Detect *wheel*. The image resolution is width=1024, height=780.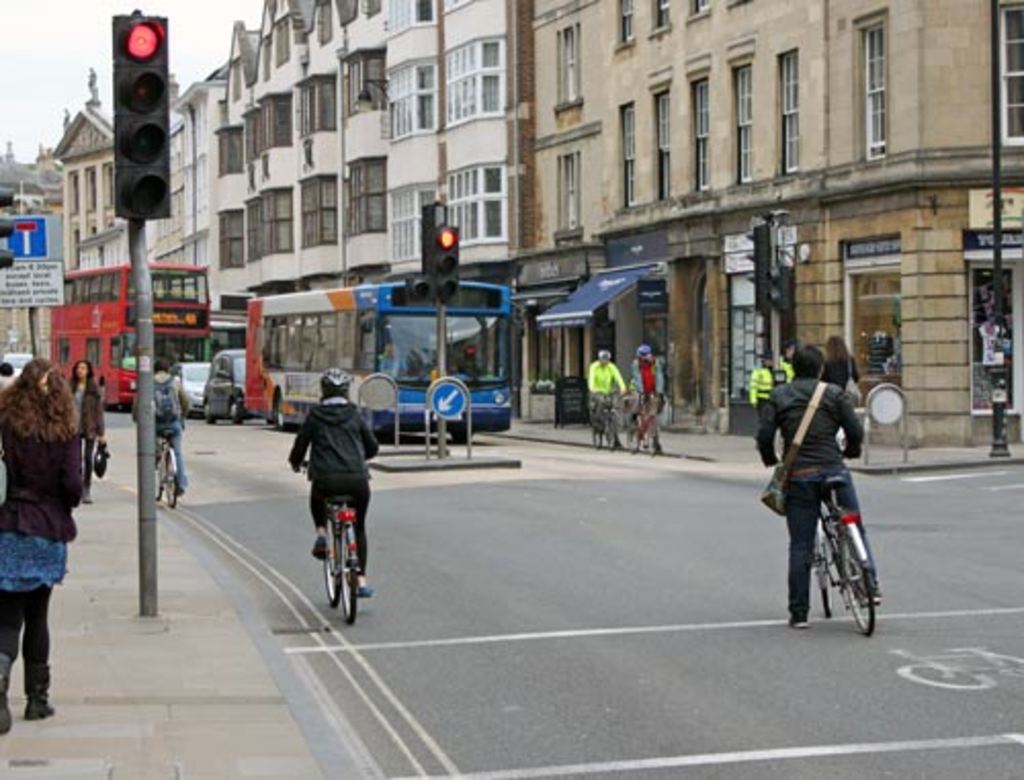
box(815, 520, 838, 616).
